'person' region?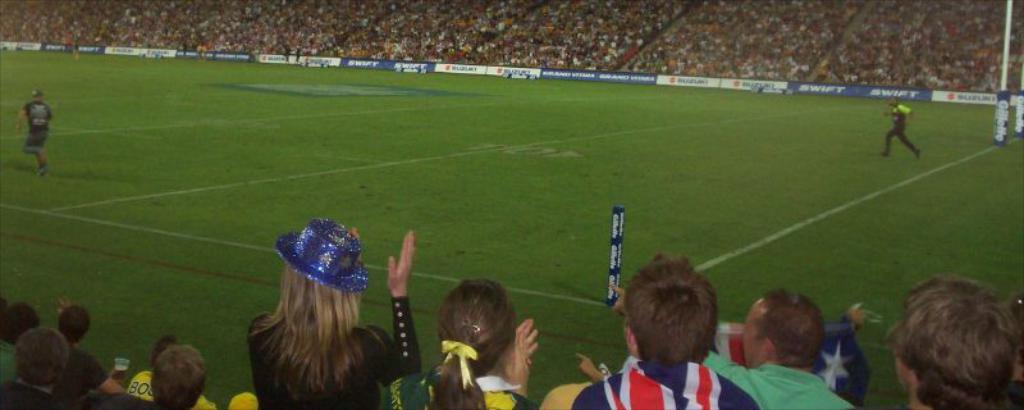
721, 277, 841, 409
